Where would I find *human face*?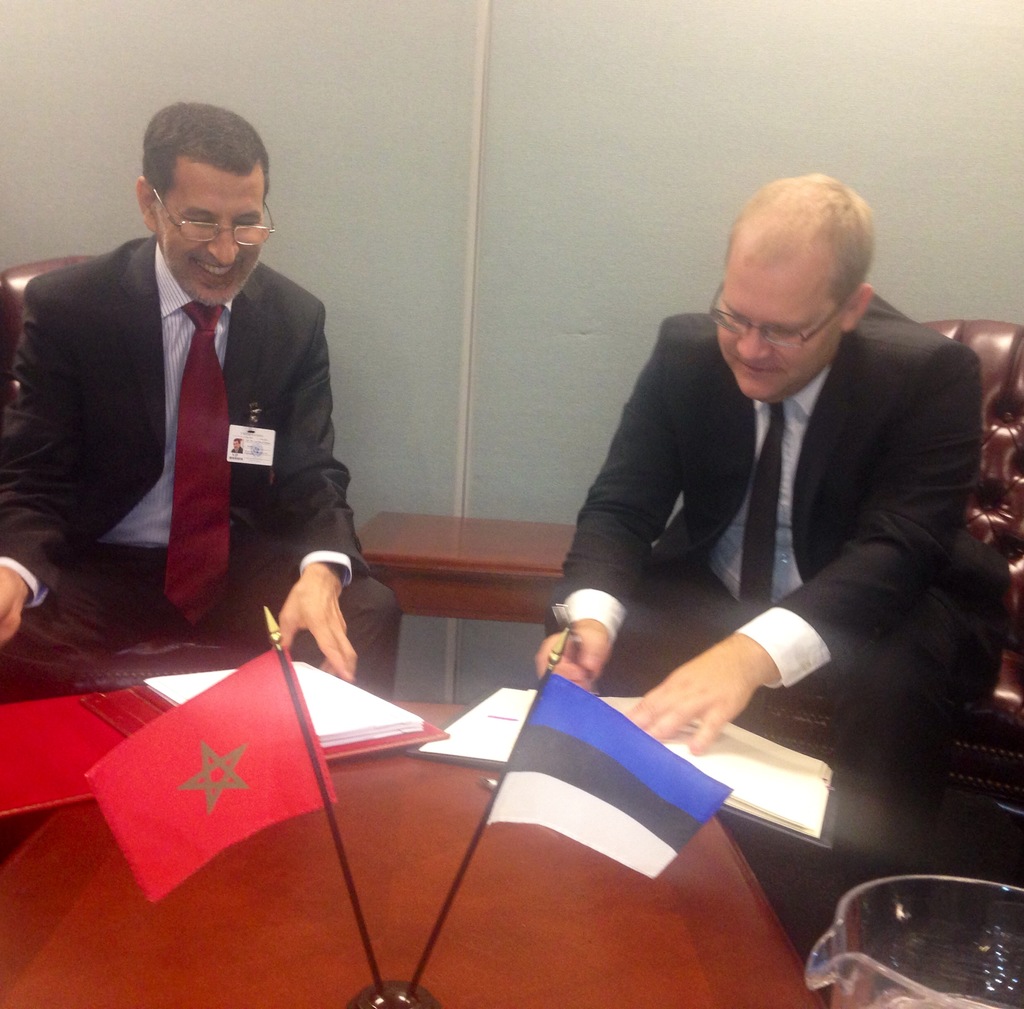
At (714, 253, 836, 410).
